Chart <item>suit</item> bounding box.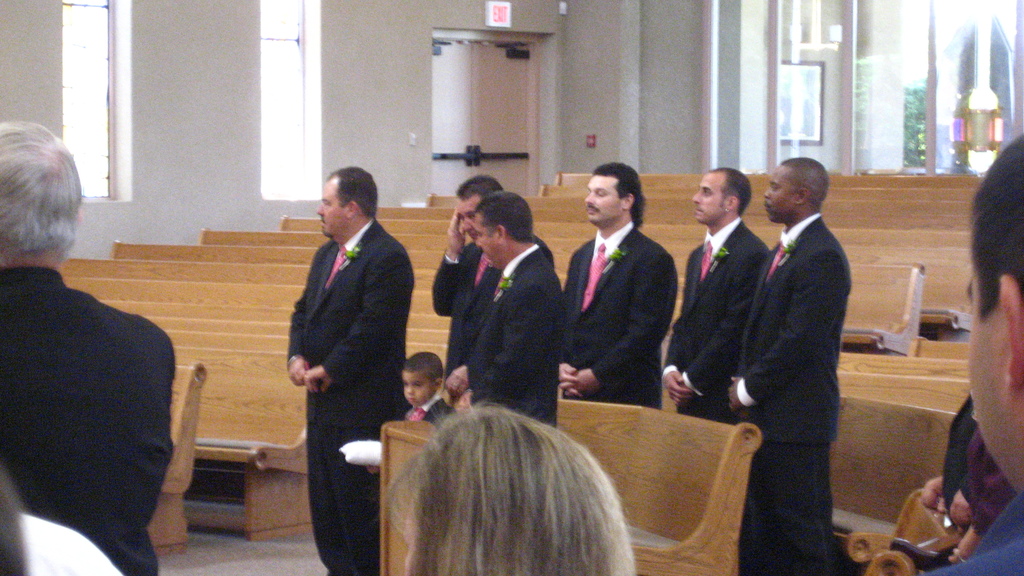
Charted: x1=565 y1=223 x2=676 y2=408.
